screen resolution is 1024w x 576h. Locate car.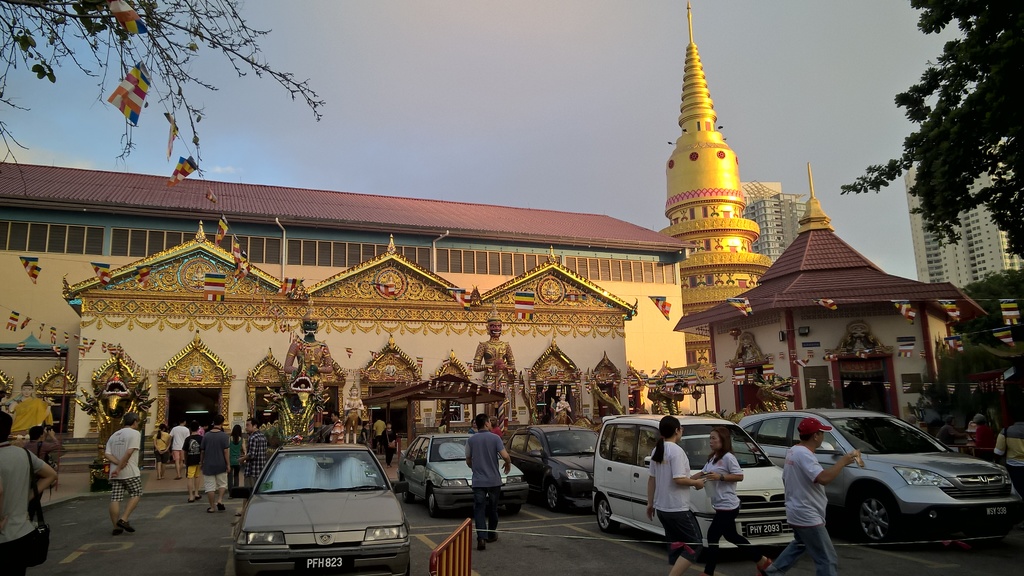
397/433/534/520.
